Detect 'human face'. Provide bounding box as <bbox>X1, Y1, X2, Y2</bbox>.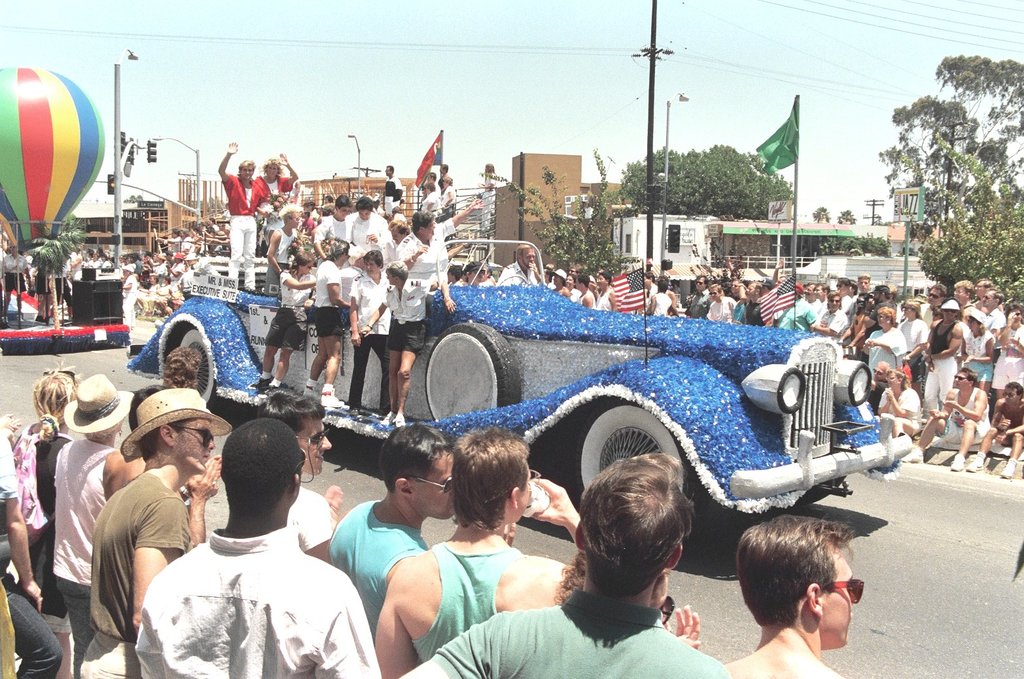
<bbox>889, 372, 899, 386</bbox>.
